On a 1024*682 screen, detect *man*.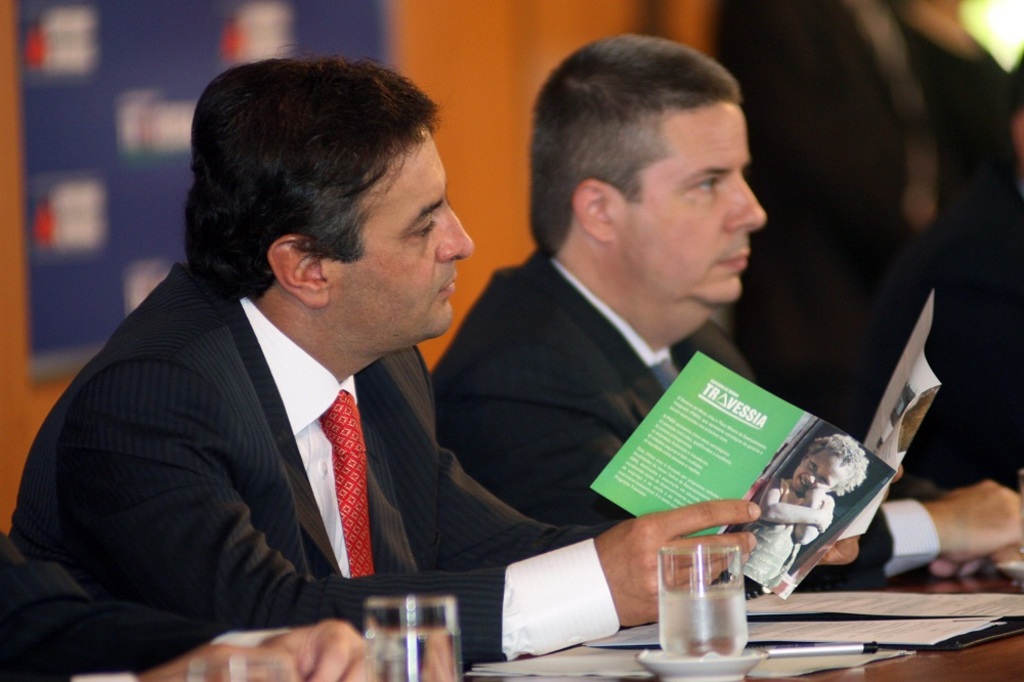
locate(429, 34, 1023, 595).
